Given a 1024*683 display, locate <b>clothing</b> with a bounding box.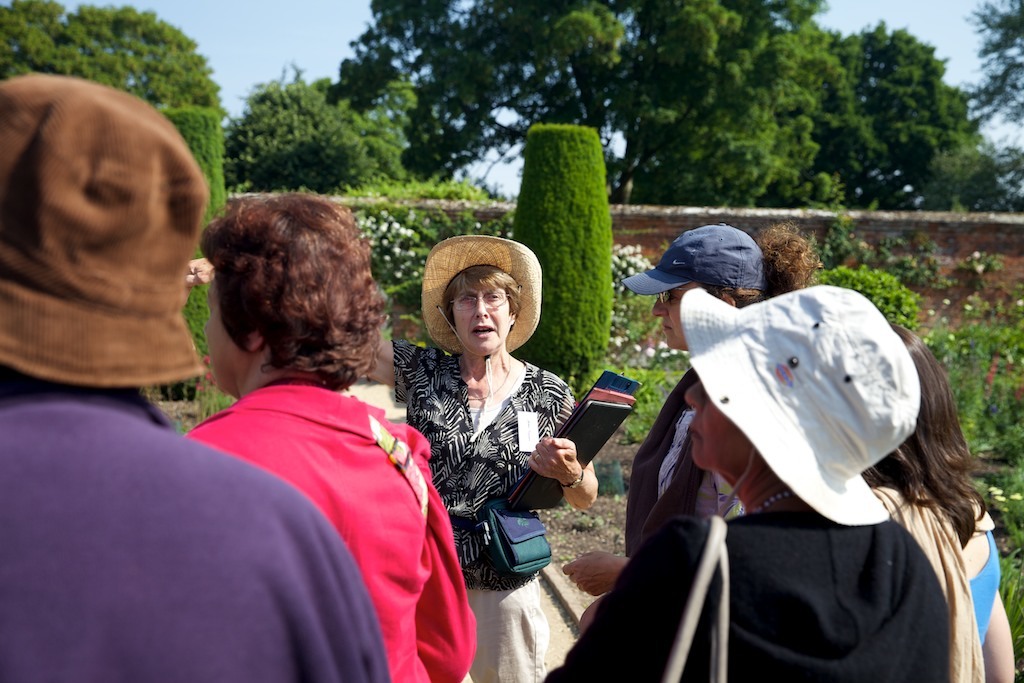
Located: bbox=[858, 490, 1007, 682].
